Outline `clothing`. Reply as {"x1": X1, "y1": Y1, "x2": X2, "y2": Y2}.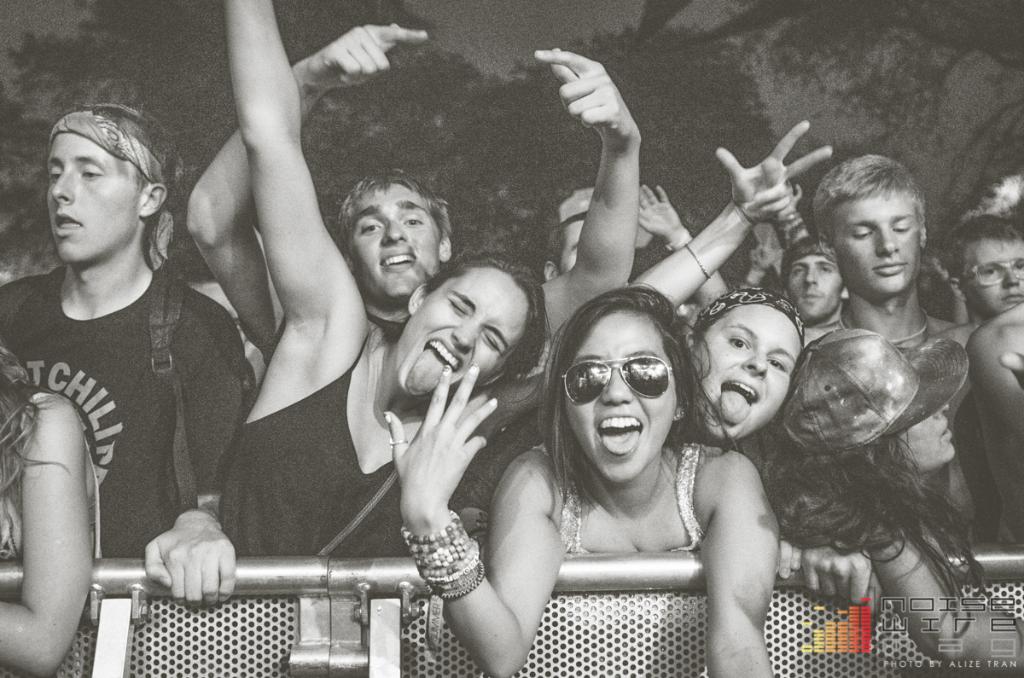
{"x1": 0, "y1": 274, "x2": 247, "y2": 560}.
